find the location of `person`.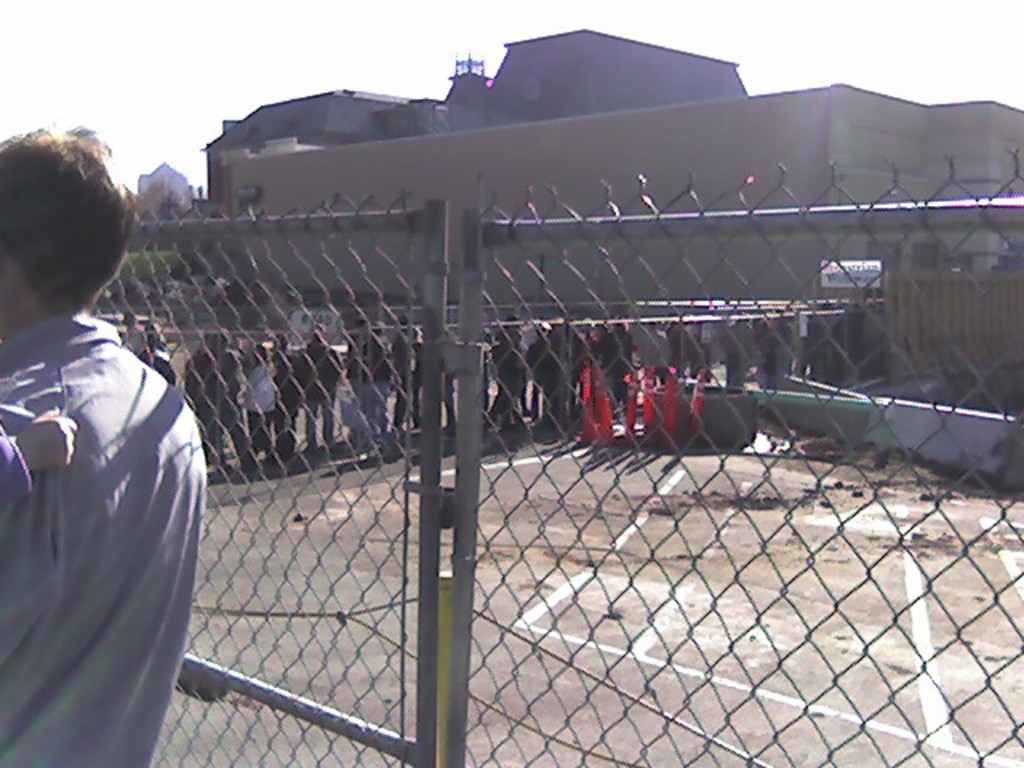
Location: rect(334, 310, 374, 442).
